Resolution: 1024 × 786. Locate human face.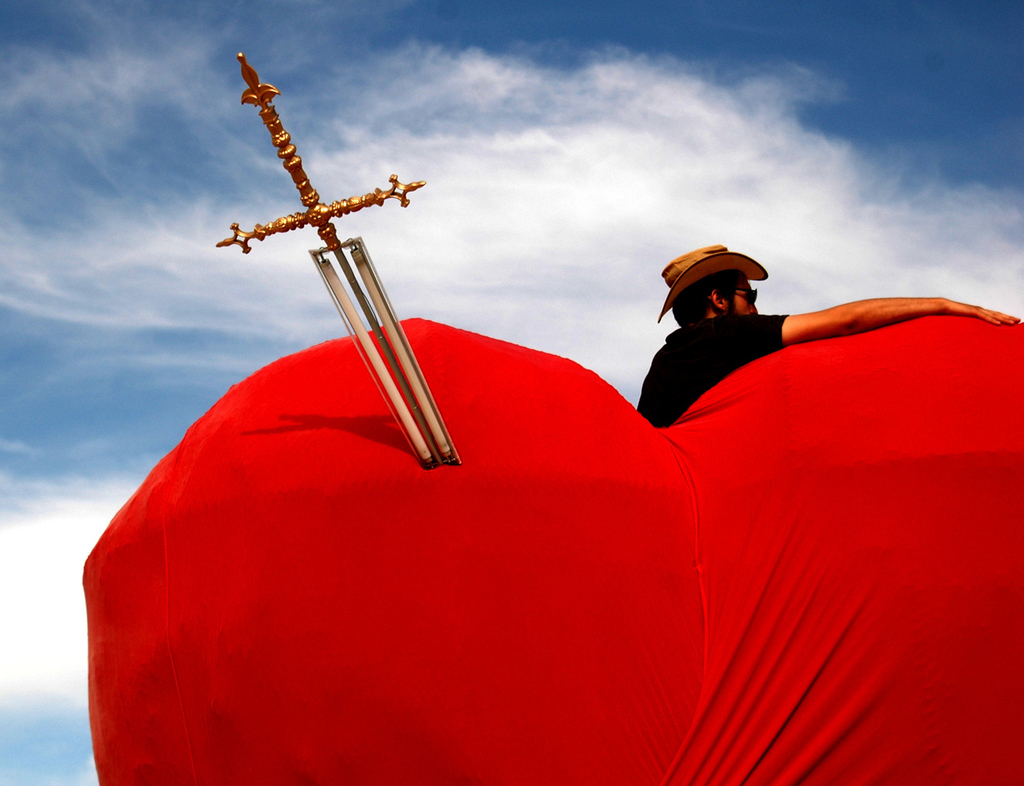
left=731, top=279, right=761, bottom=314.
